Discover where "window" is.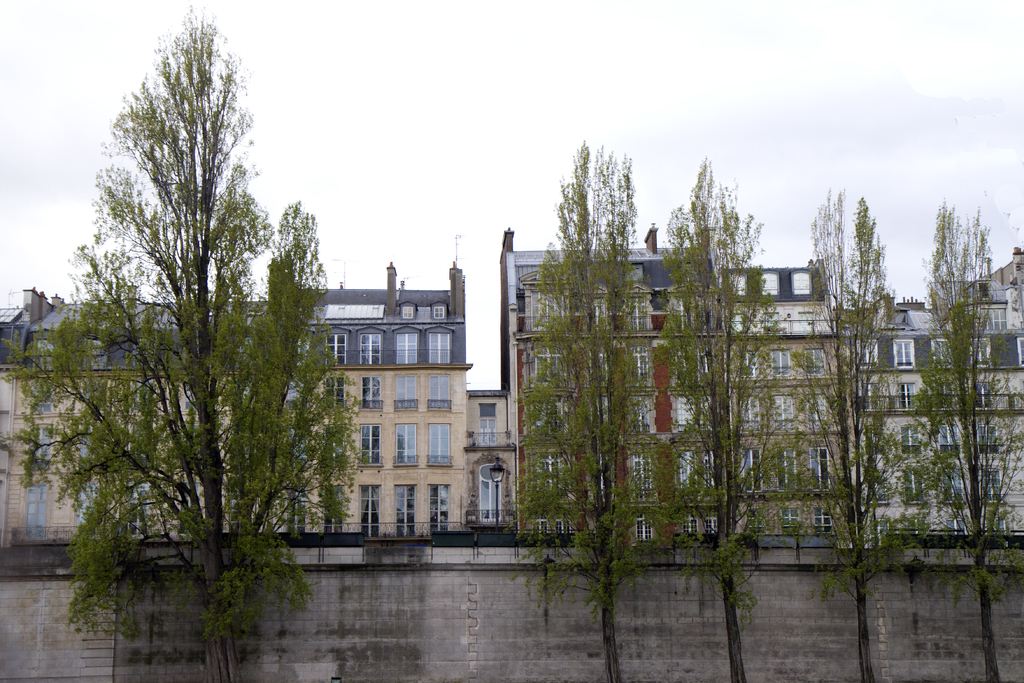
Discovered at [left=477, top=466, right=501, bottom=521].
